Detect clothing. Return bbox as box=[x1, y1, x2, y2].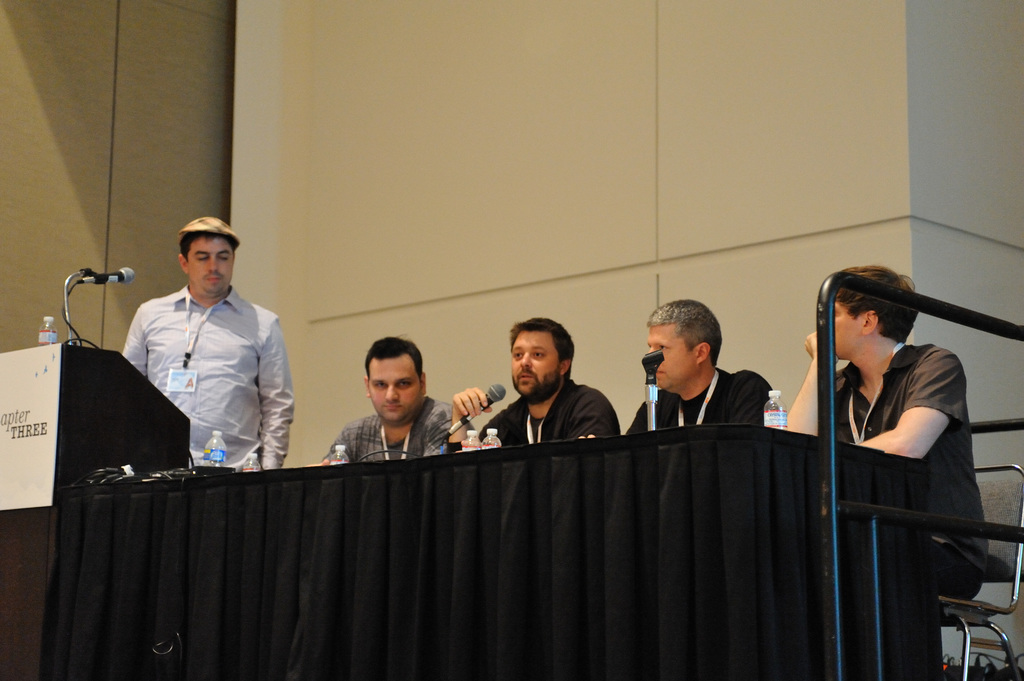
box=[115, 282, 294, 470].
